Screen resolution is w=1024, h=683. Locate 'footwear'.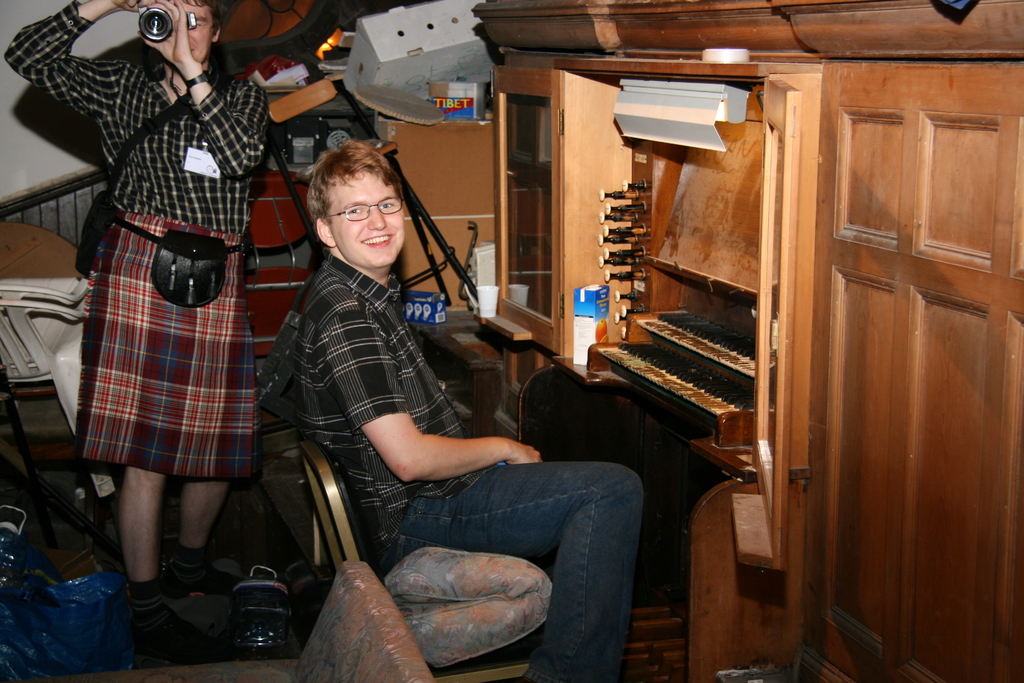
locate(171, 563, 242, 593).
